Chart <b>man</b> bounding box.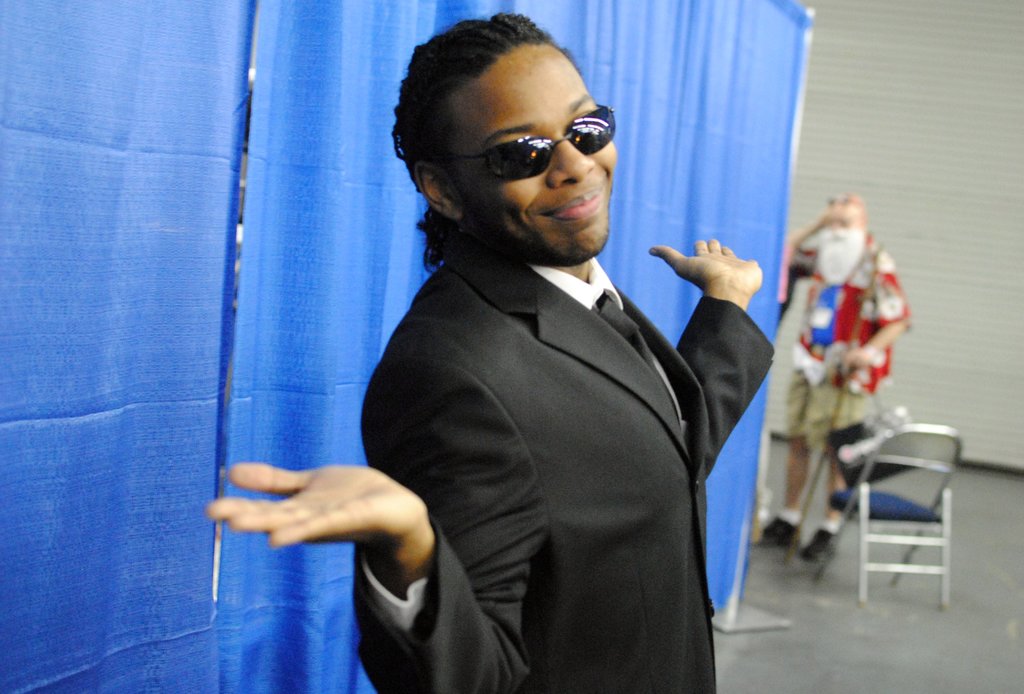
Charted: {"left": 324, "top": 27, "right": 778, "bottom": 693}.
